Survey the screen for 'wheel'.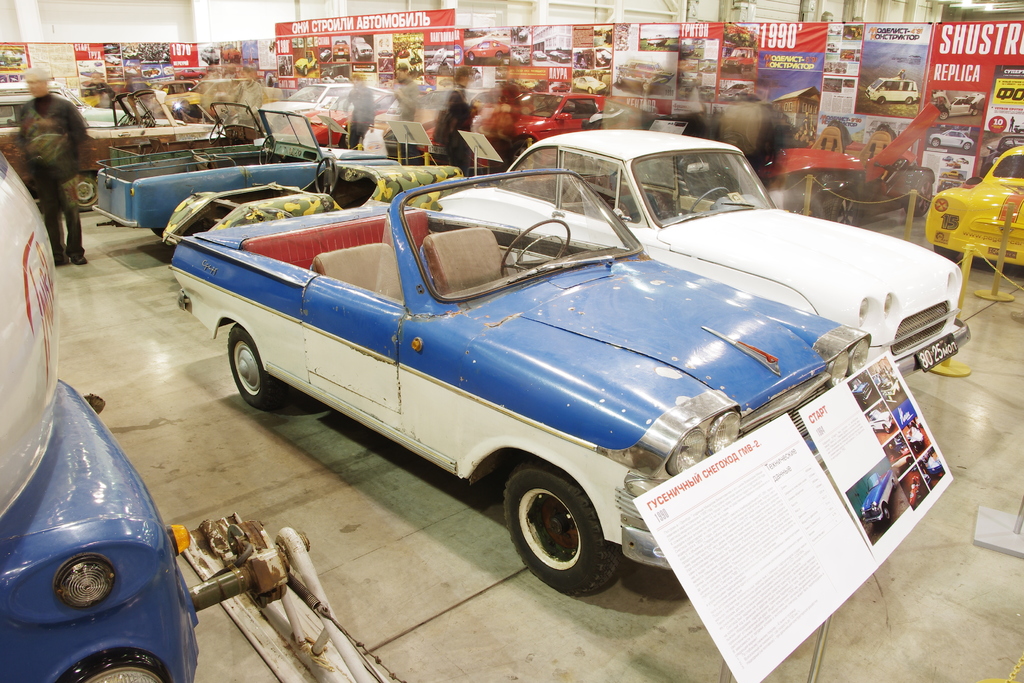
Survey found: locate(301, 67, 308, 75).
